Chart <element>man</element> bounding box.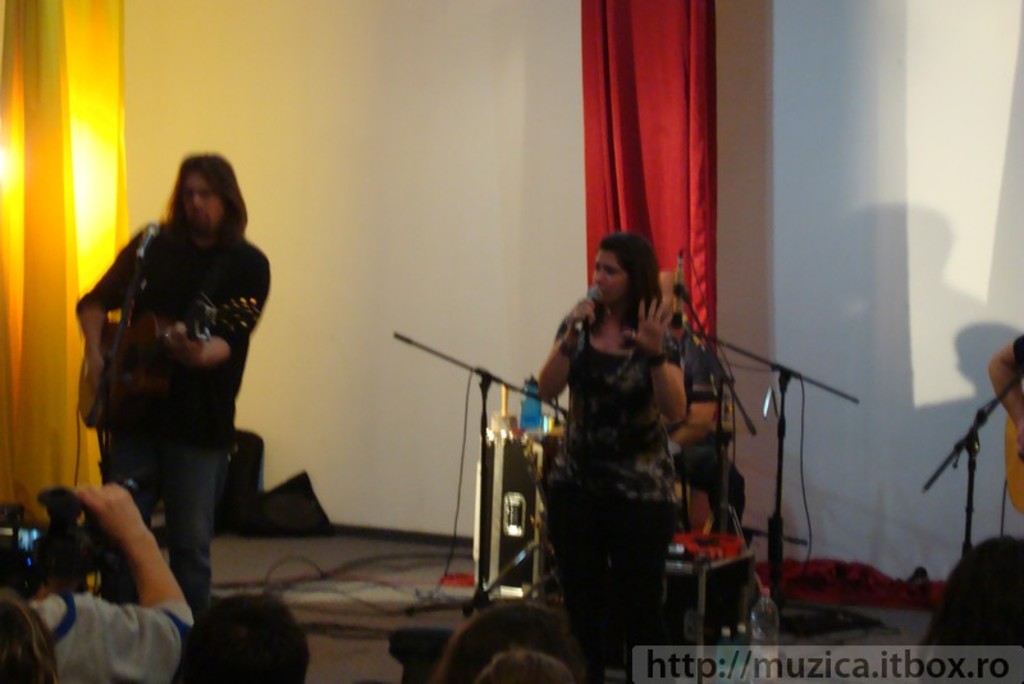
Charted: 0 487 198 683.
